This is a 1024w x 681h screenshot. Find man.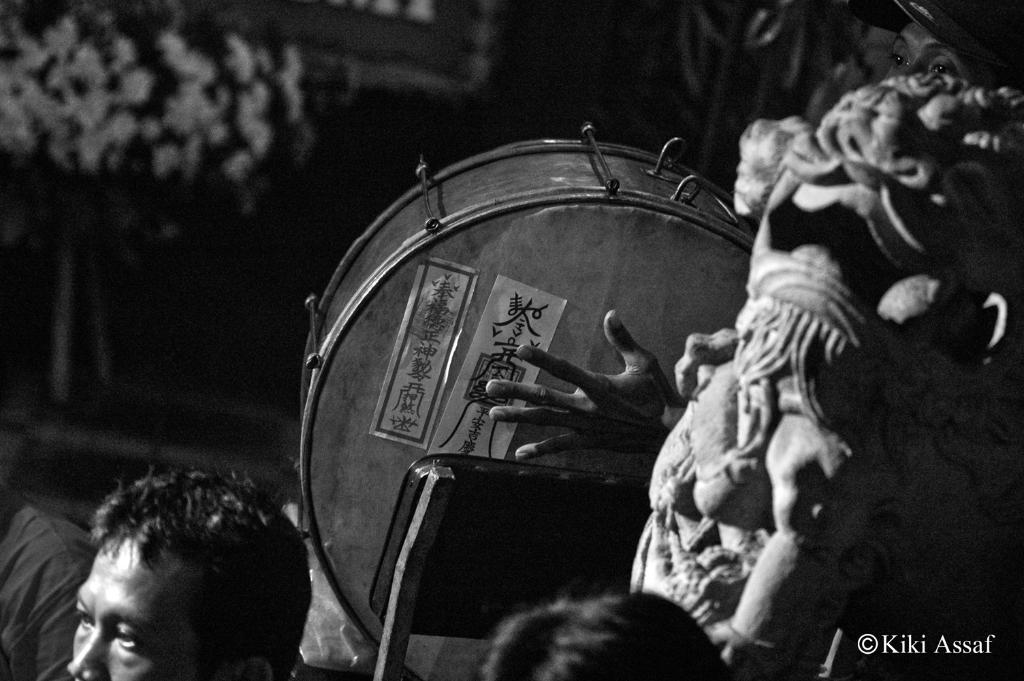
Bounding box: BBox(49, 471, 317, 680).
